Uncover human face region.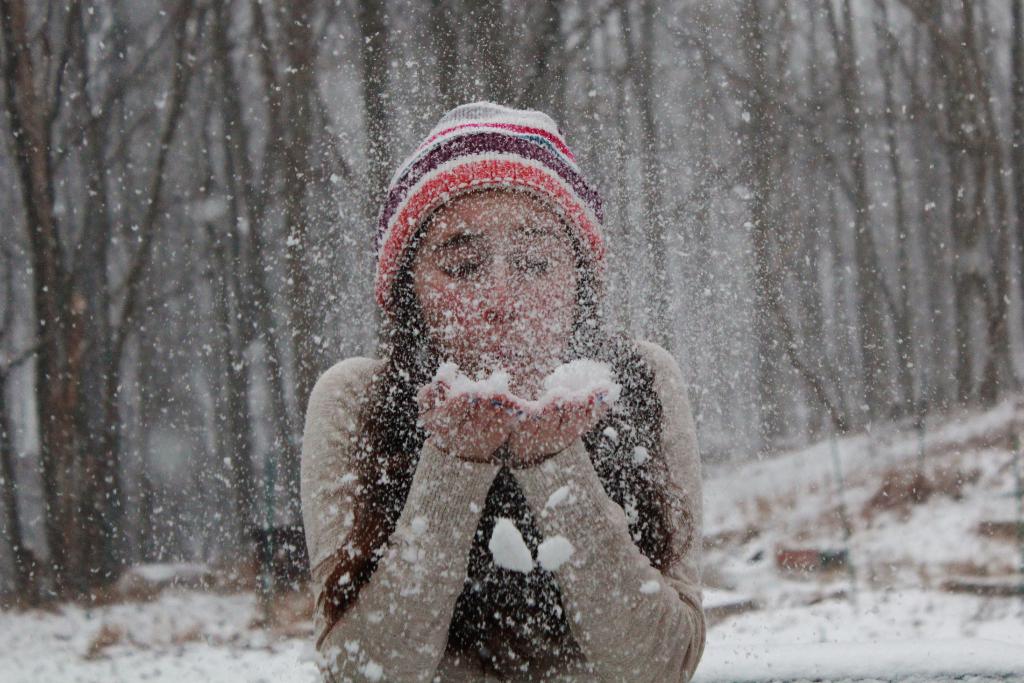
Uncovered: box=[415, 192, 580, 383].
